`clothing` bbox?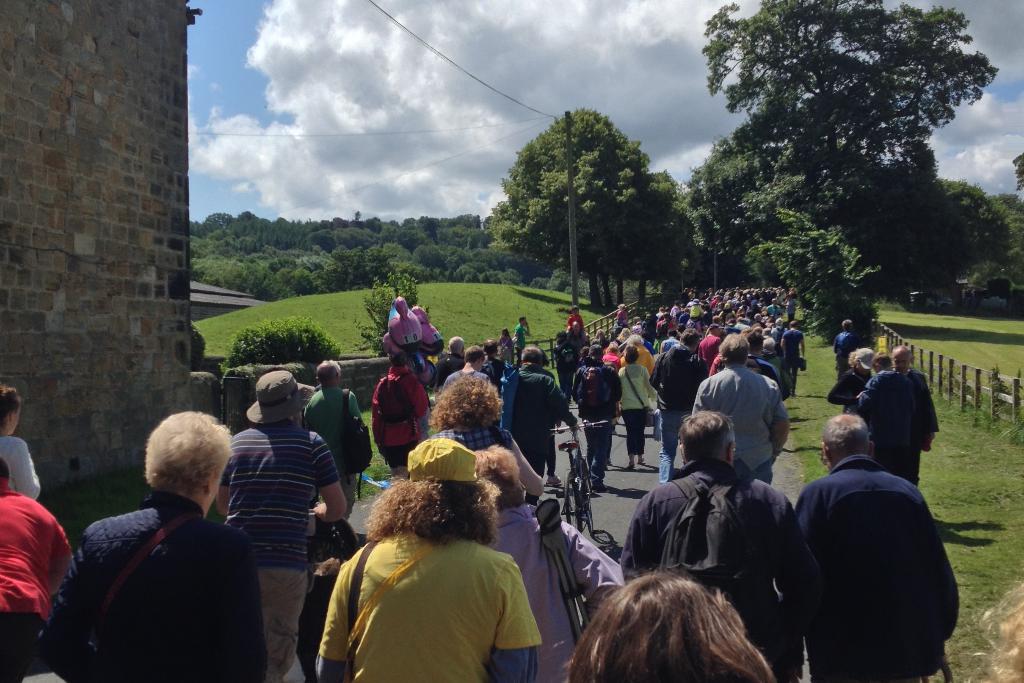
bbox(573, 361, 618, 488)
